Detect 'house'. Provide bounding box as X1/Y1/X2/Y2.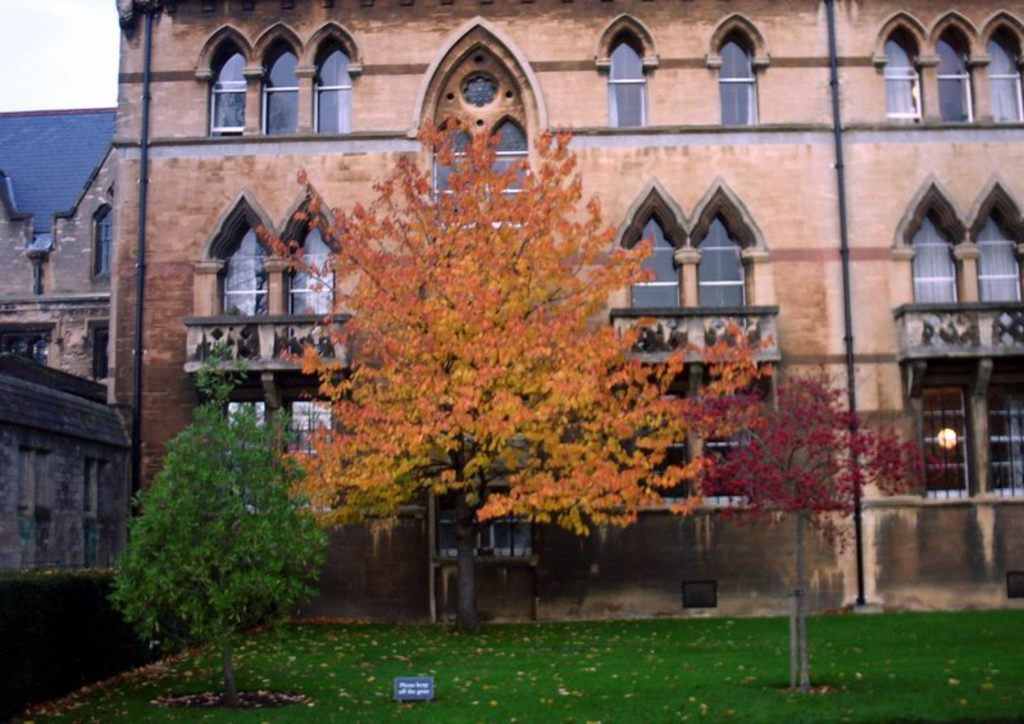
0/369/133/580.
